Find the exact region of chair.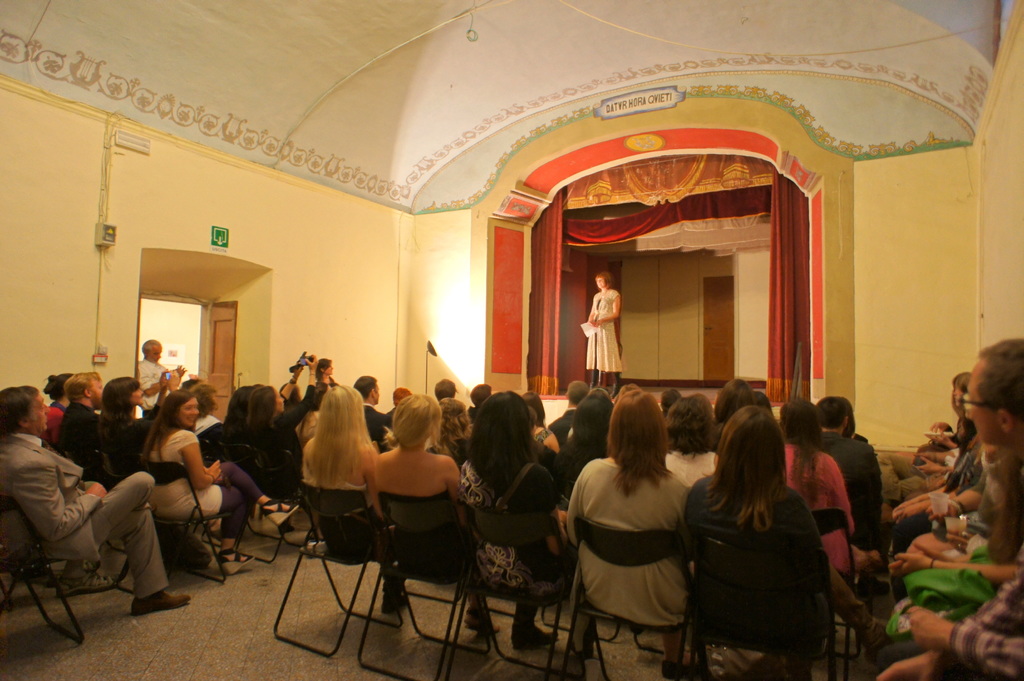
Exact region: bbox=(129, 457, 248, 587).
